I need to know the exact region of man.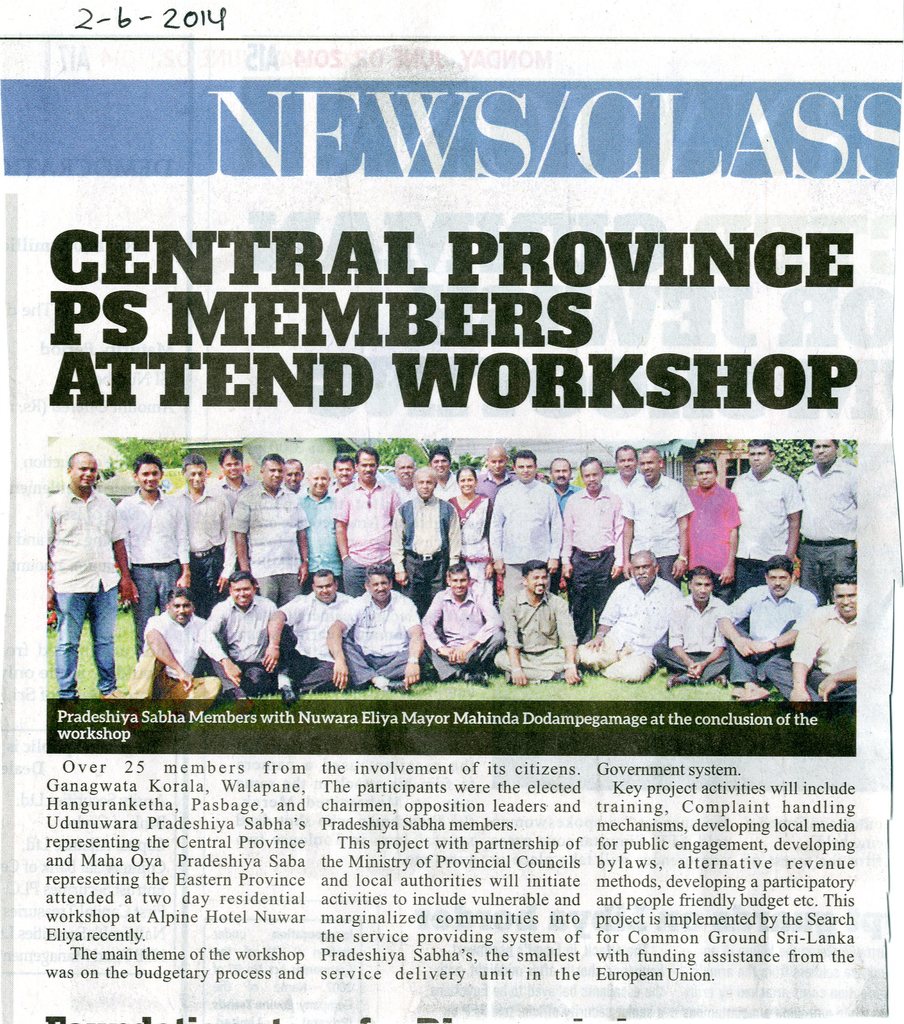
Region: 26/442/135/705.
